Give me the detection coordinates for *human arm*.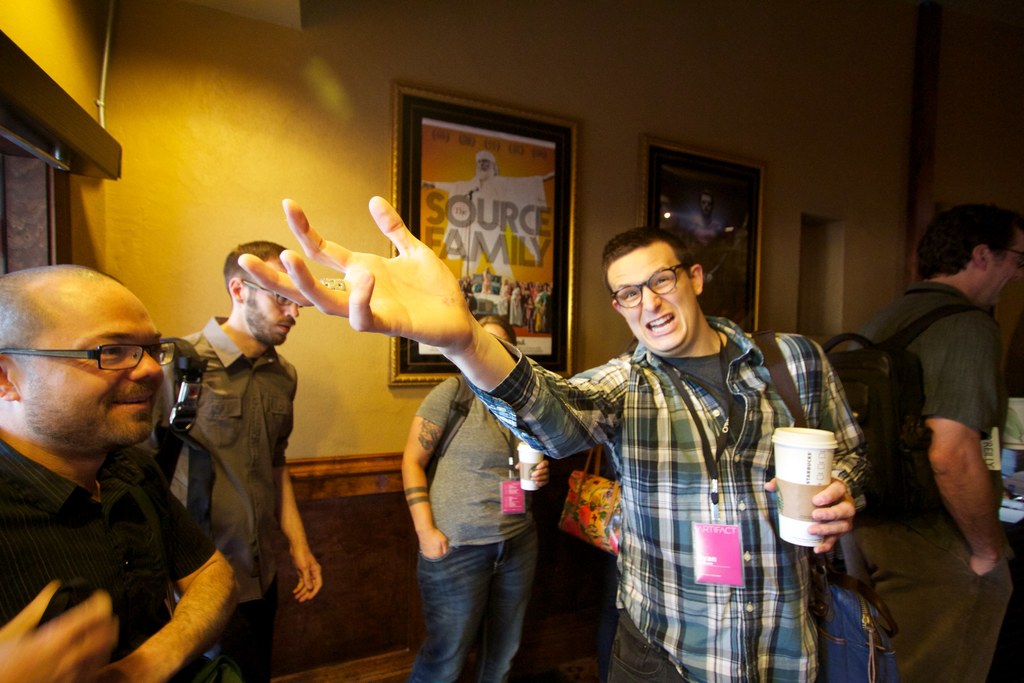
<region>419, 378, 456, 559</region>.
